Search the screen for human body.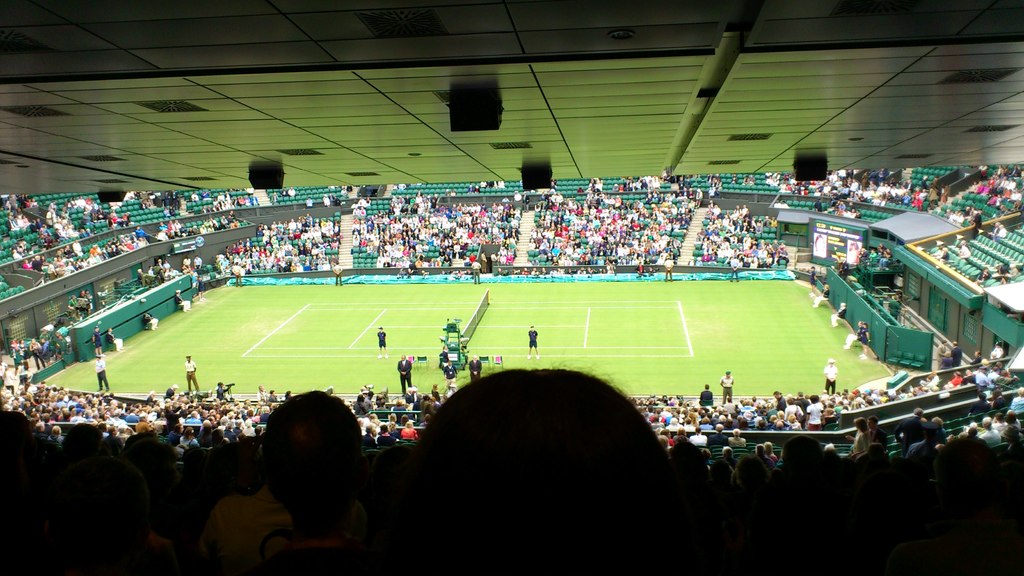
Found at Rect(989, 344, 1001, 359).
